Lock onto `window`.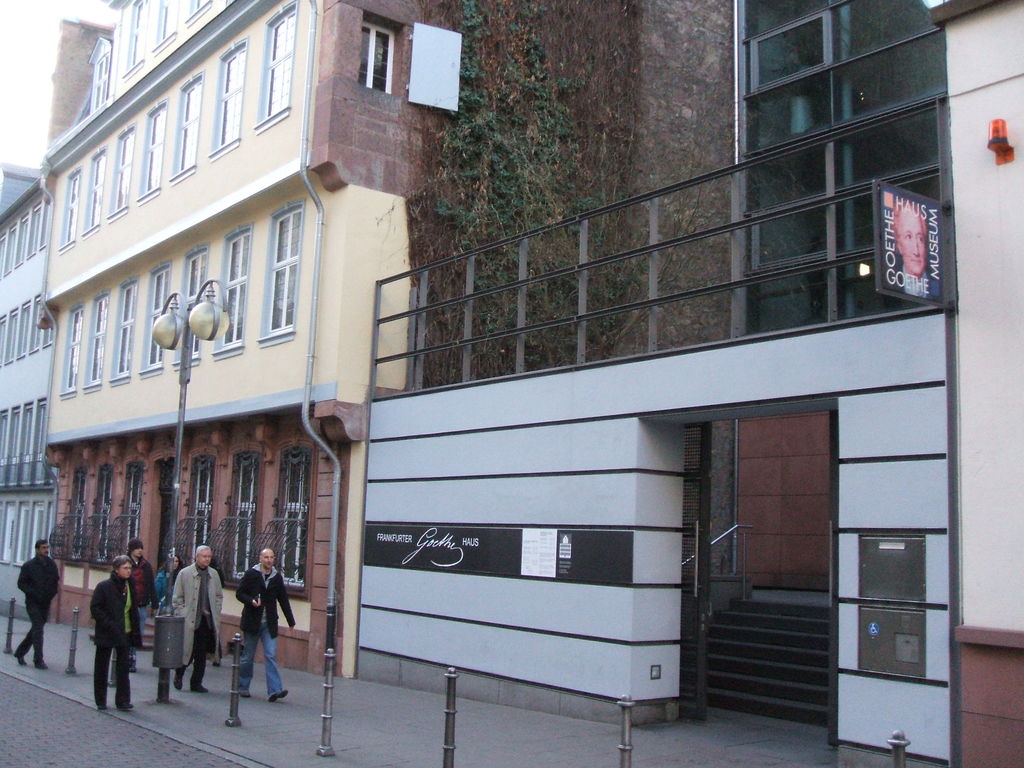
Locked: (123, 0, 143, 81).
